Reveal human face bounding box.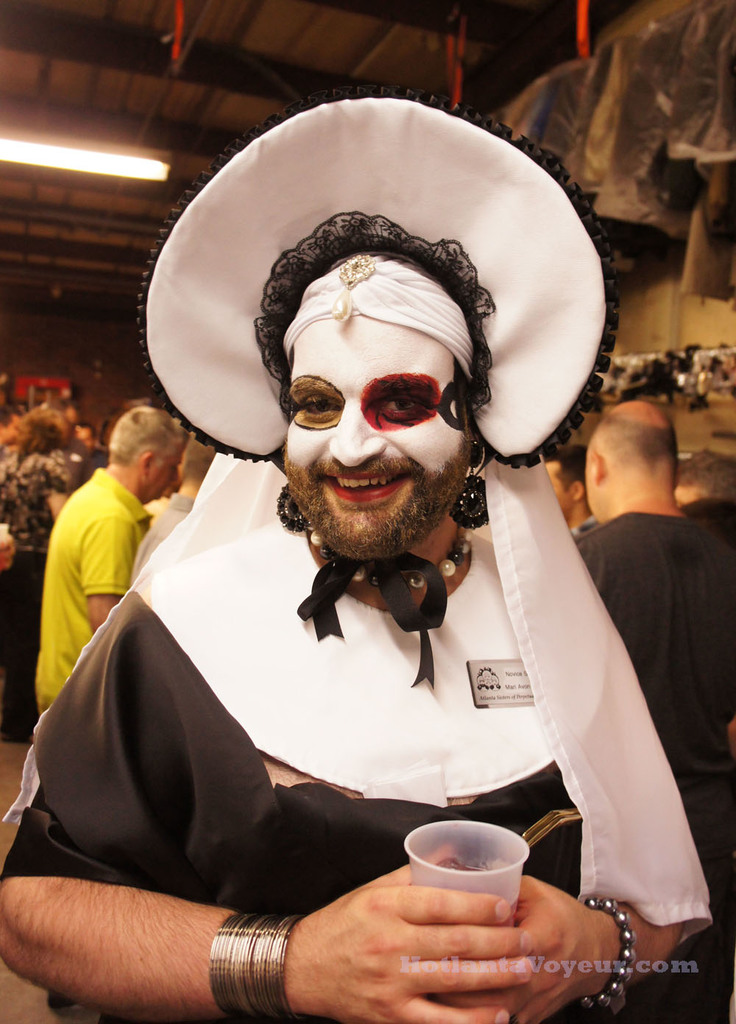
Revealed: [277, 315, 462, 537].
